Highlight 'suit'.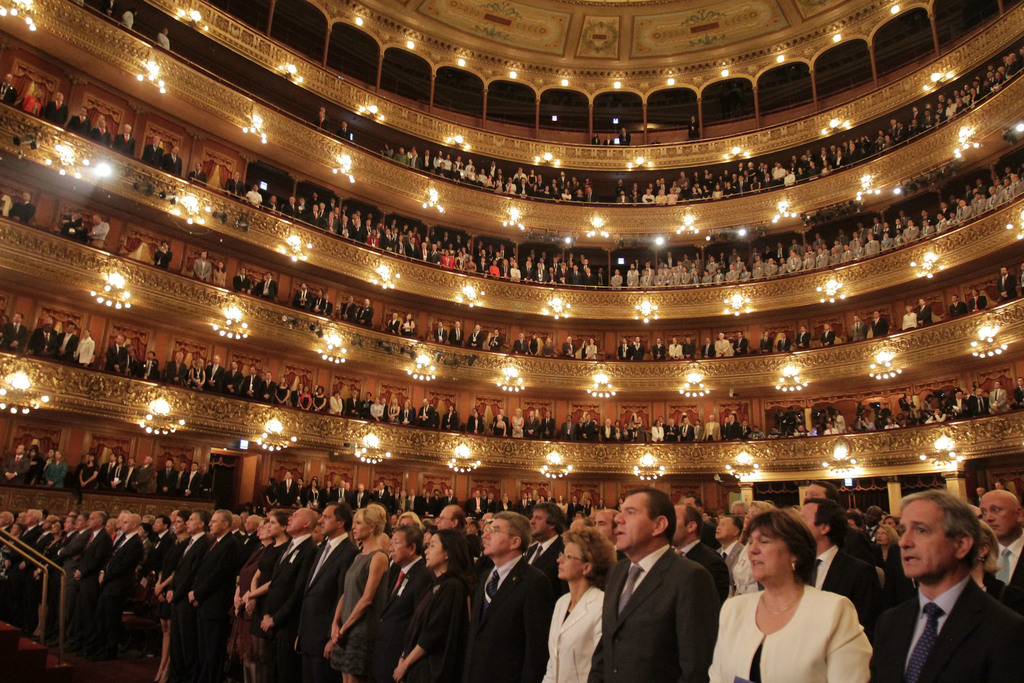
Highlighted region: (760,336,774,353).
